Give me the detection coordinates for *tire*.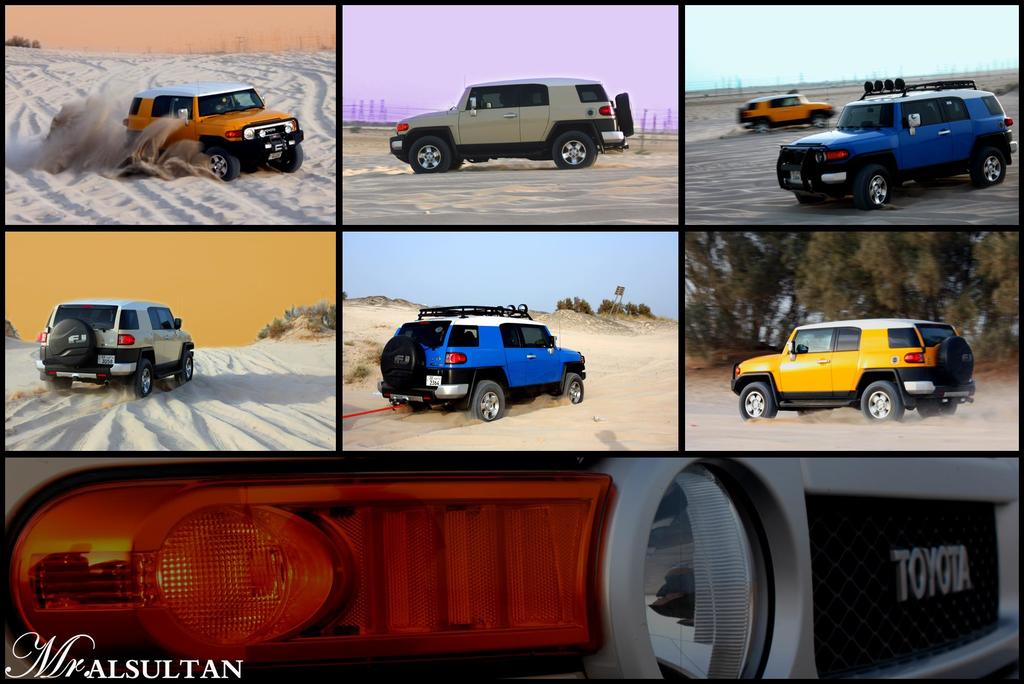
[x1=181, y1=349, x2=199, y2=380].
